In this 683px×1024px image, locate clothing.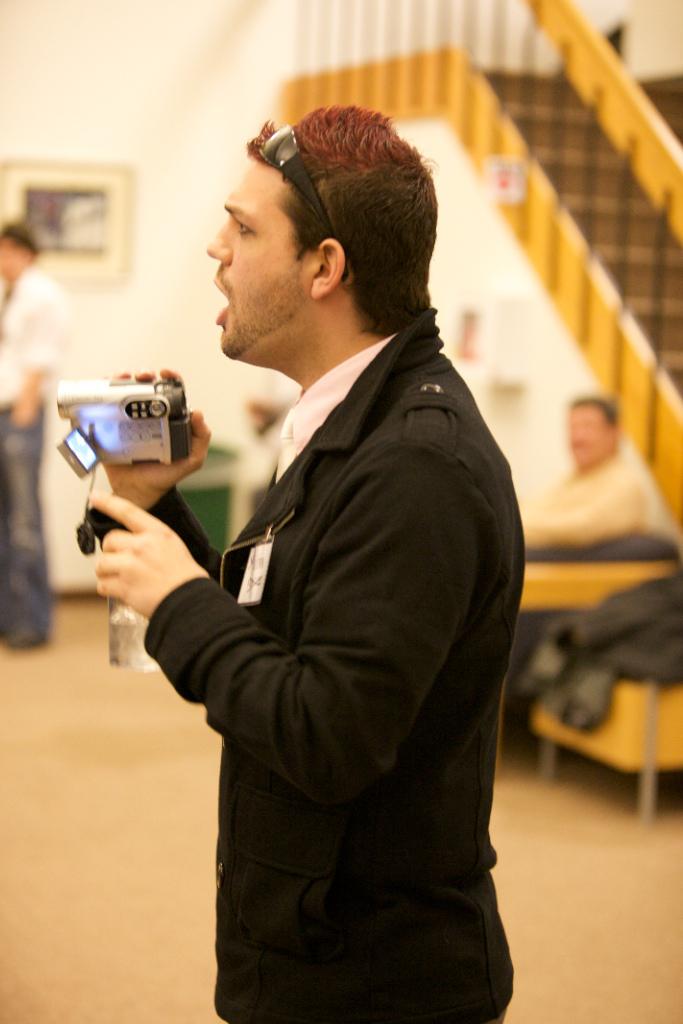
Bounding box: bbox(0, 252, 68, 634).
